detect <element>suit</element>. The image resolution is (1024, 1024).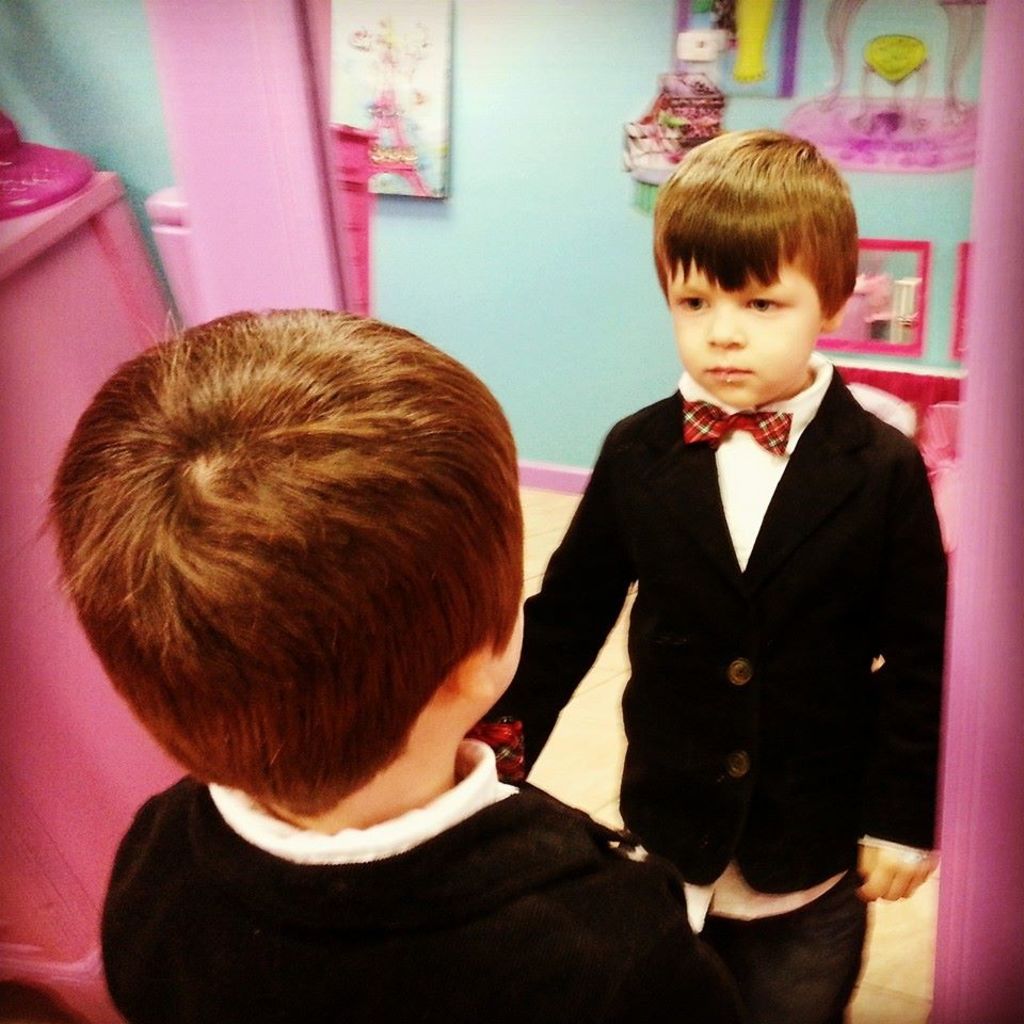
(100, 772, 778, 1023).
